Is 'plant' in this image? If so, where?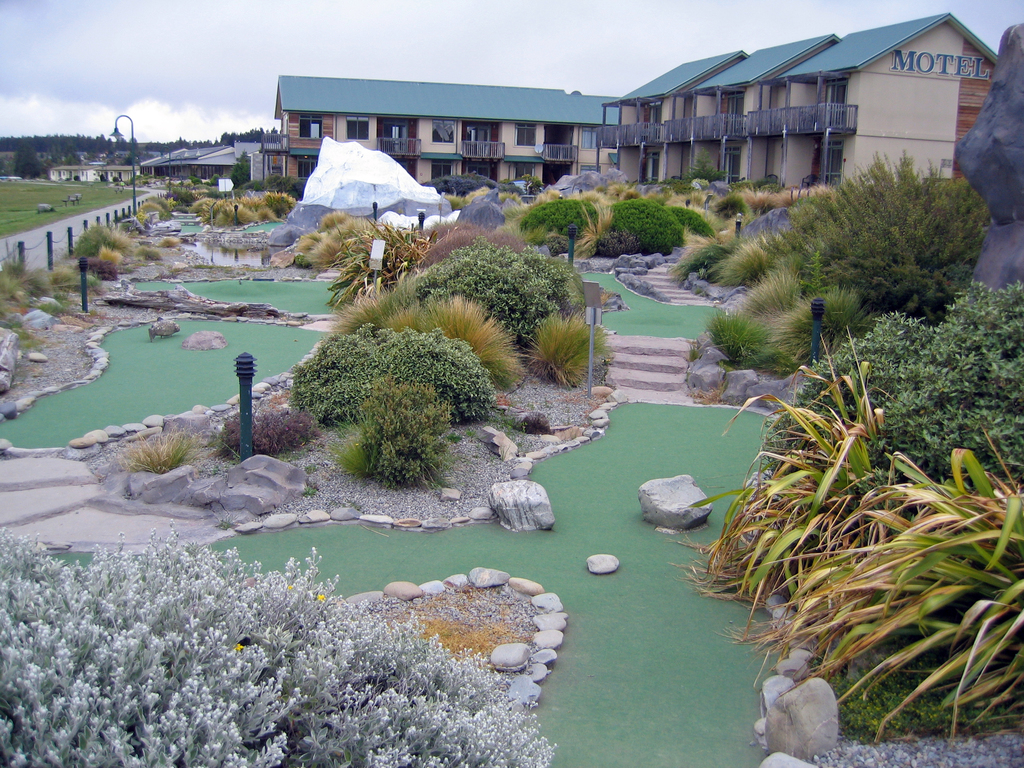
Yes, at [left=144, top=252, right=165, bottom=266].
